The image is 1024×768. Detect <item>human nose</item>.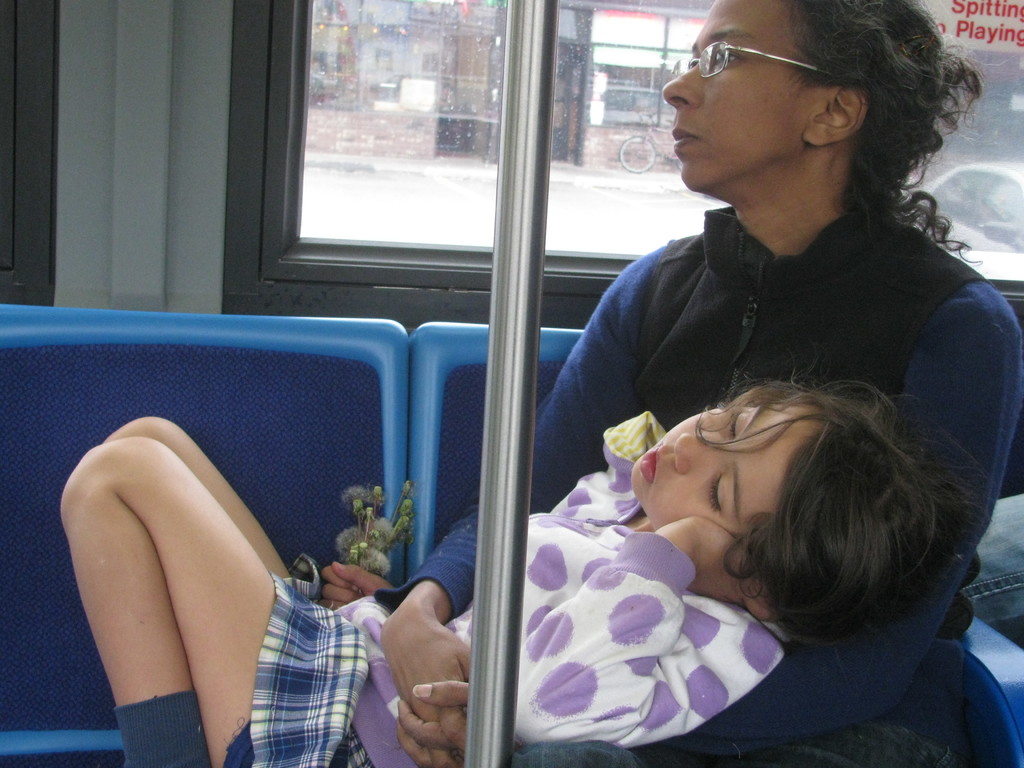
Detection: <box>675,429,726,482</box>.
